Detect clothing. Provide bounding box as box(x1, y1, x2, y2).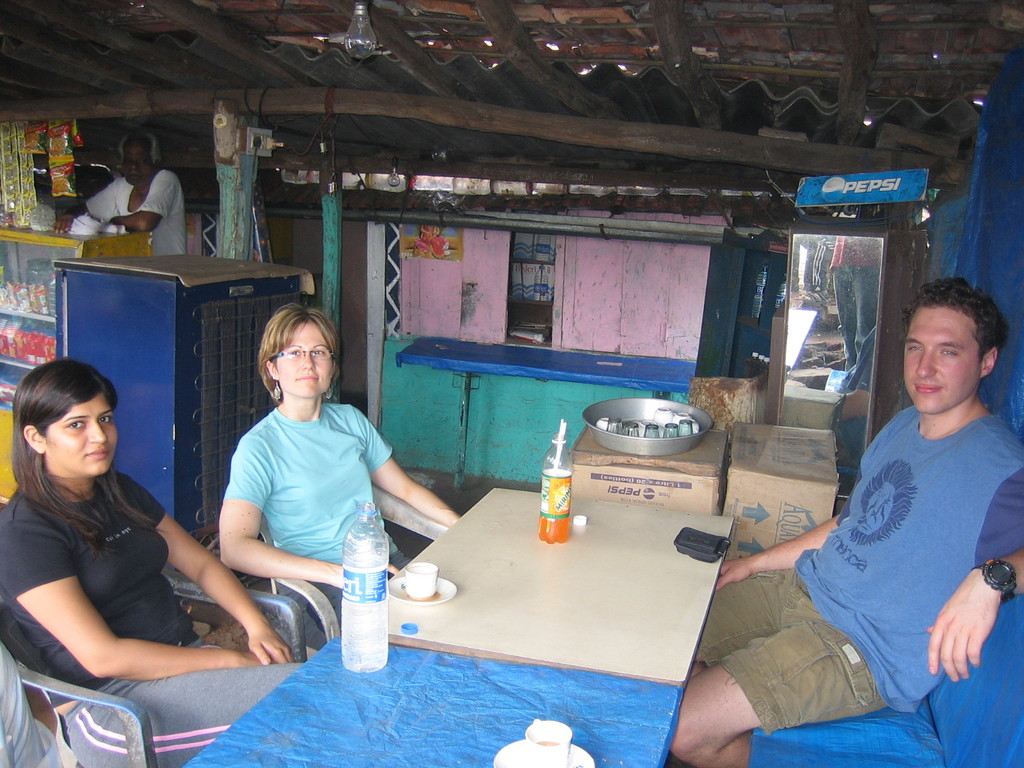
box(84, 167, 190, 260).
